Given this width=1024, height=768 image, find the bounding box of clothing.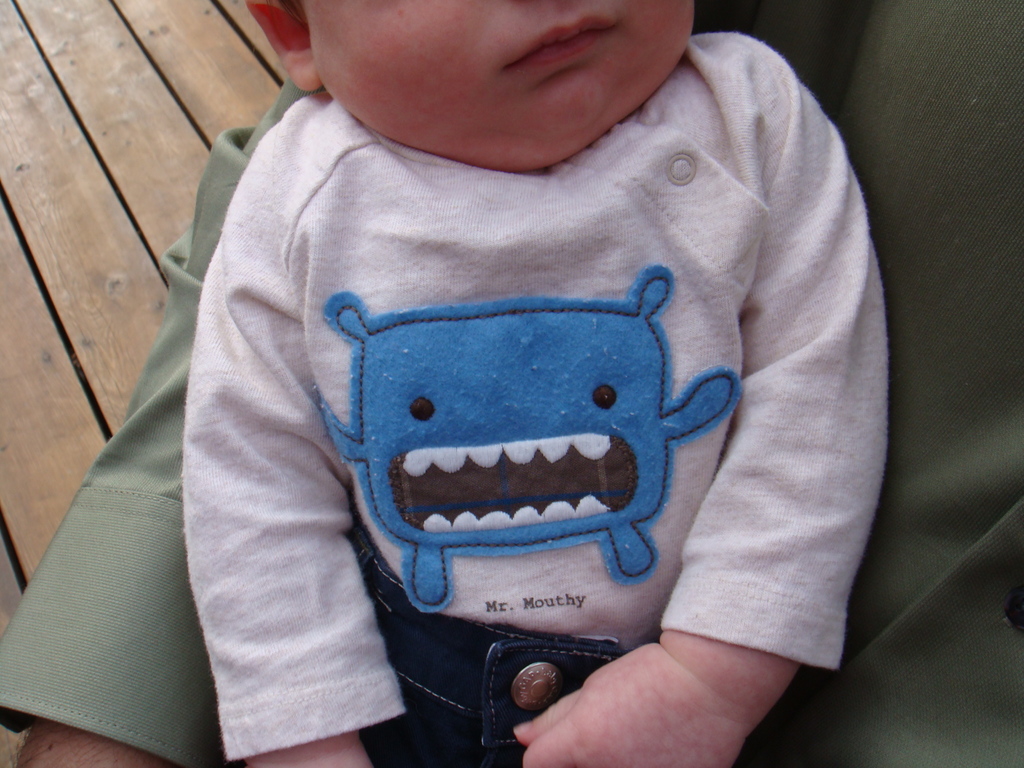
0, 0, 1023, 767.
